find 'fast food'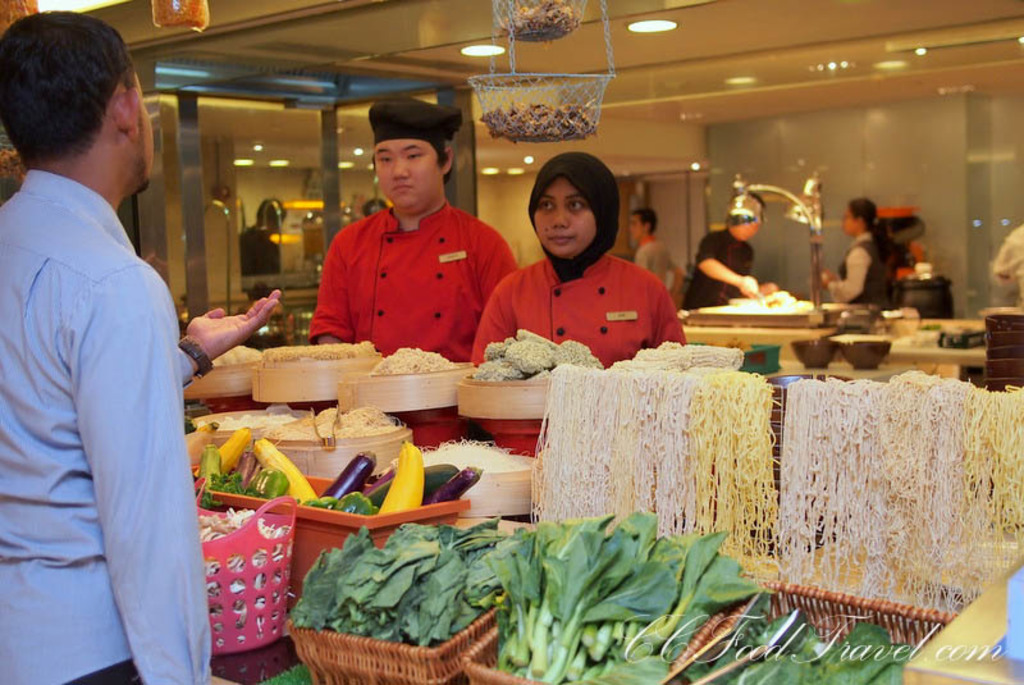
x1=477 y1=96 x2=596 y2=145
